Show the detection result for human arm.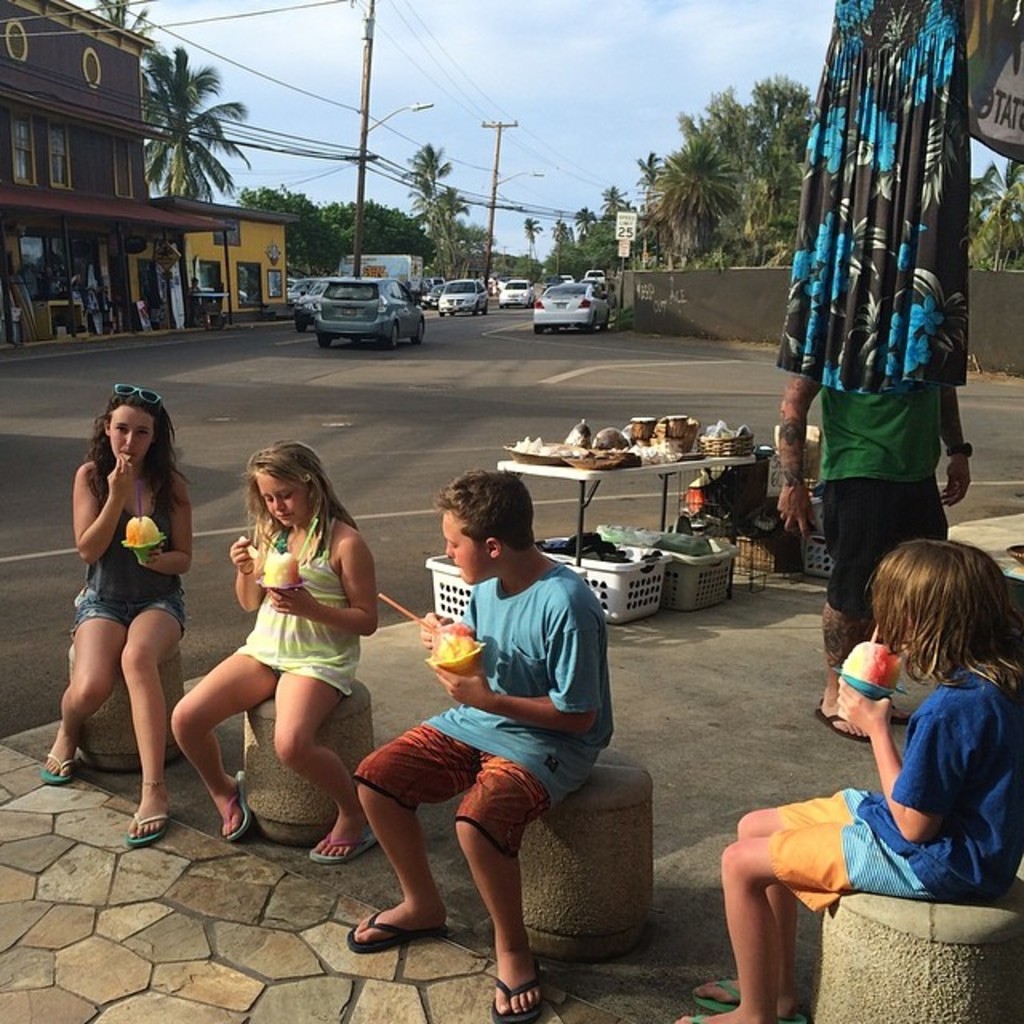
(861, 690, 976, 870).
